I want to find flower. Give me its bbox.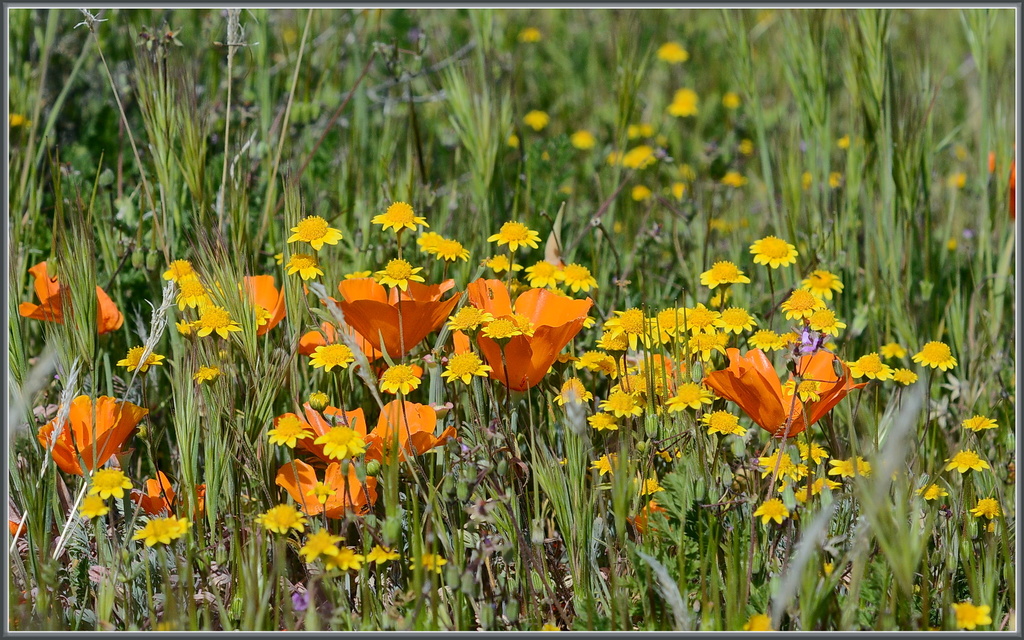
BBox(525, 257, 596, 294).
